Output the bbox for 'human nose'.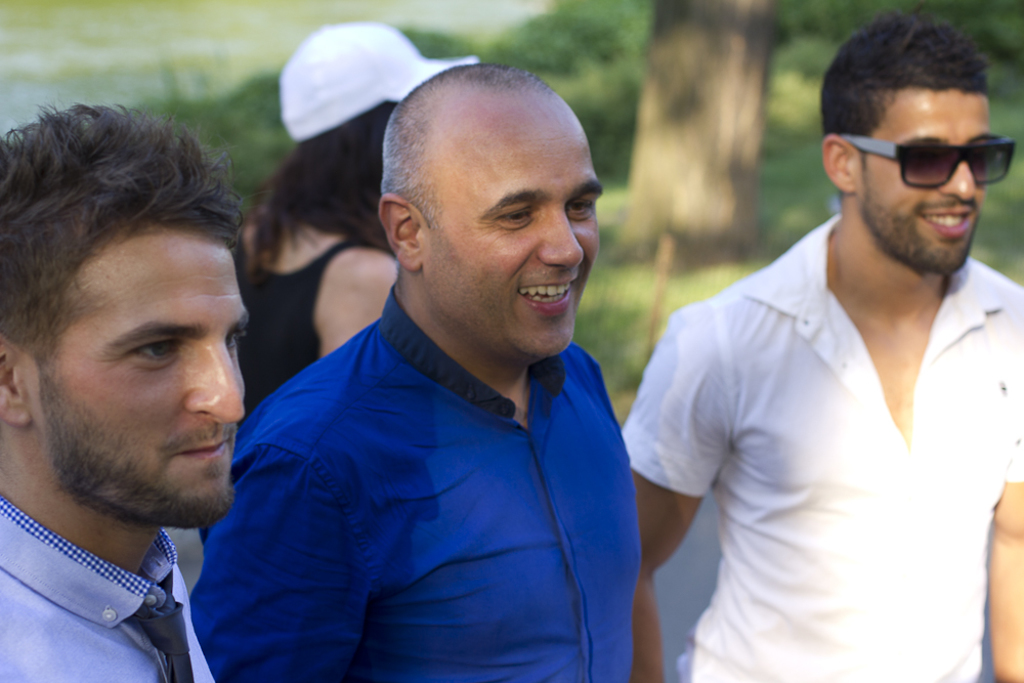
Rect(539, 209, 584, 269).
